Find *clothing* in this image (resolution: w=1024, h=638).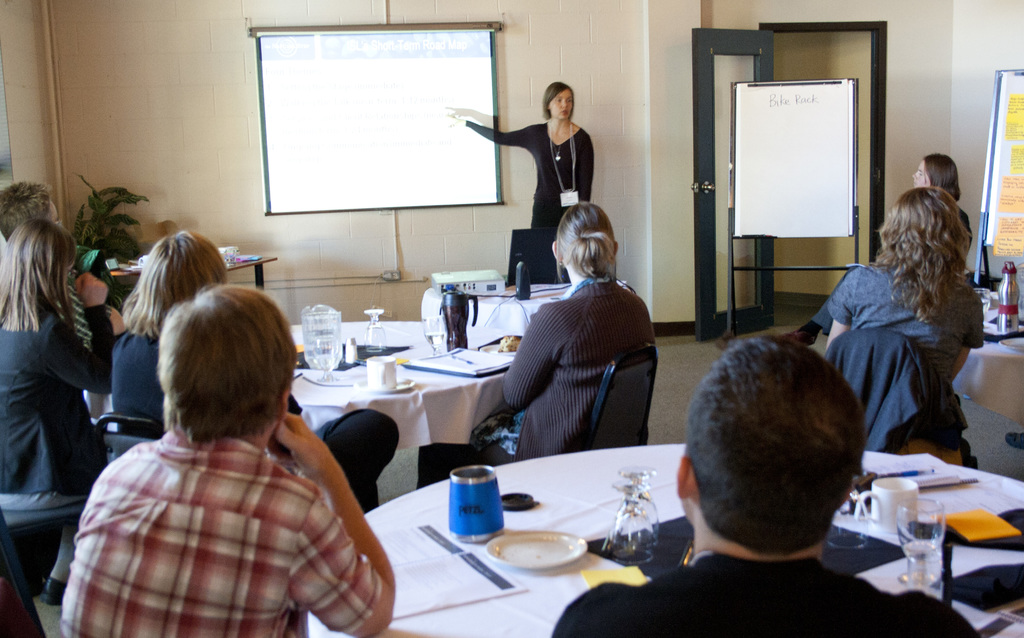
(552,552,982,637).
